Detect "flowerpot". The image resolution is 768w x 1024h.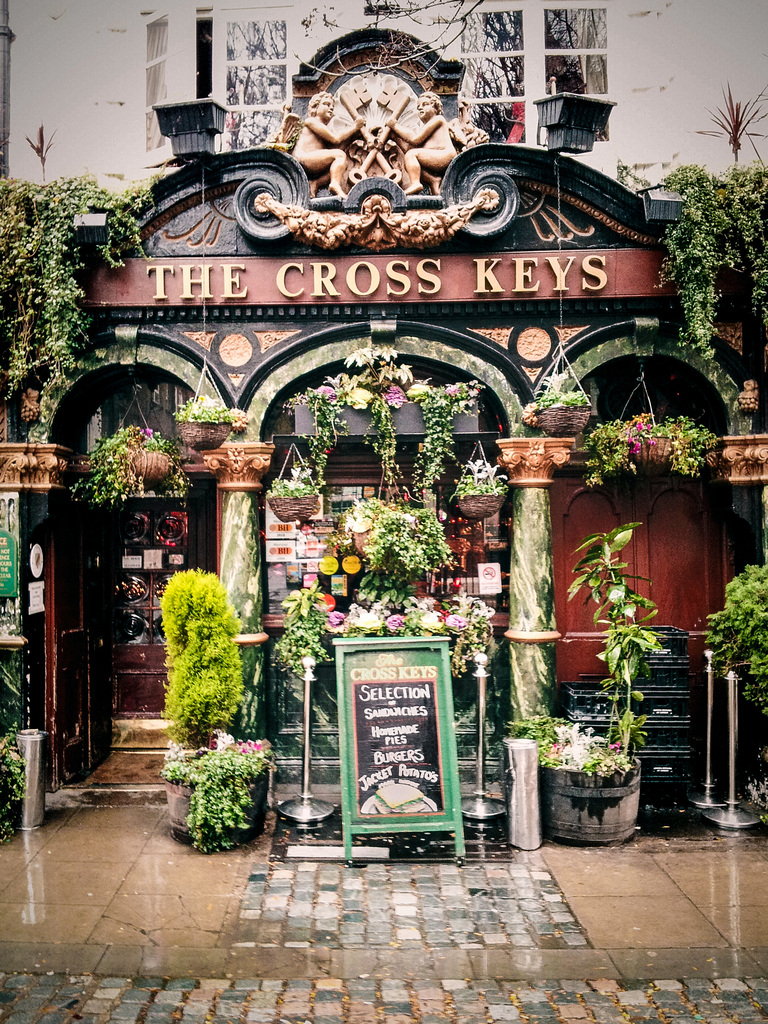
(270,493,317,515).
